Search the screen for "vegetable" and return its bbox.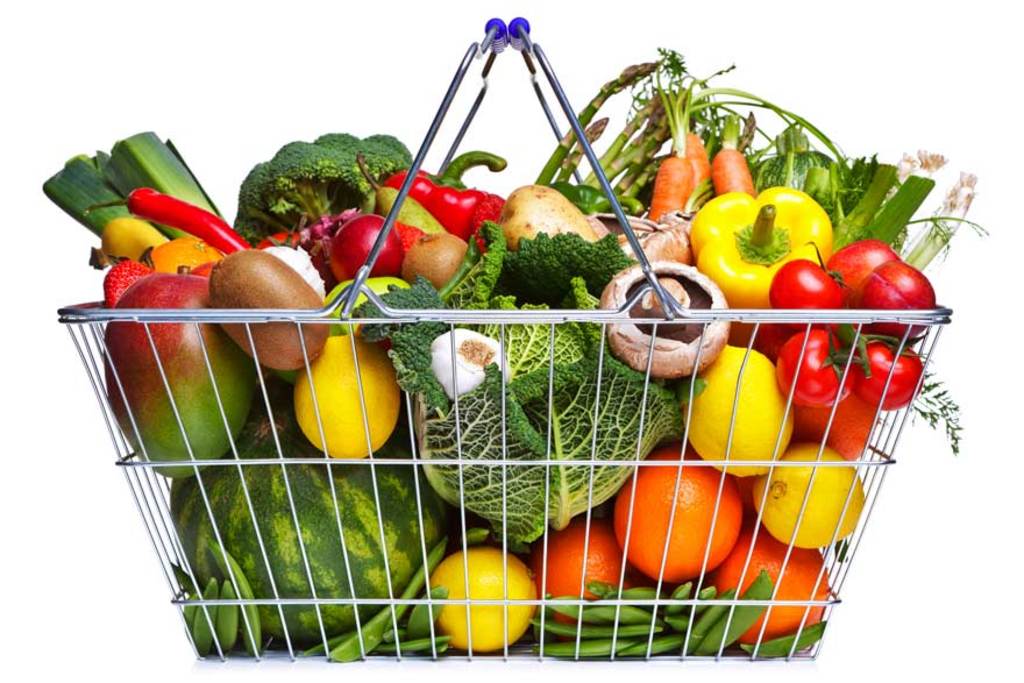
Found: select_region(856, 334, 924, 408).
